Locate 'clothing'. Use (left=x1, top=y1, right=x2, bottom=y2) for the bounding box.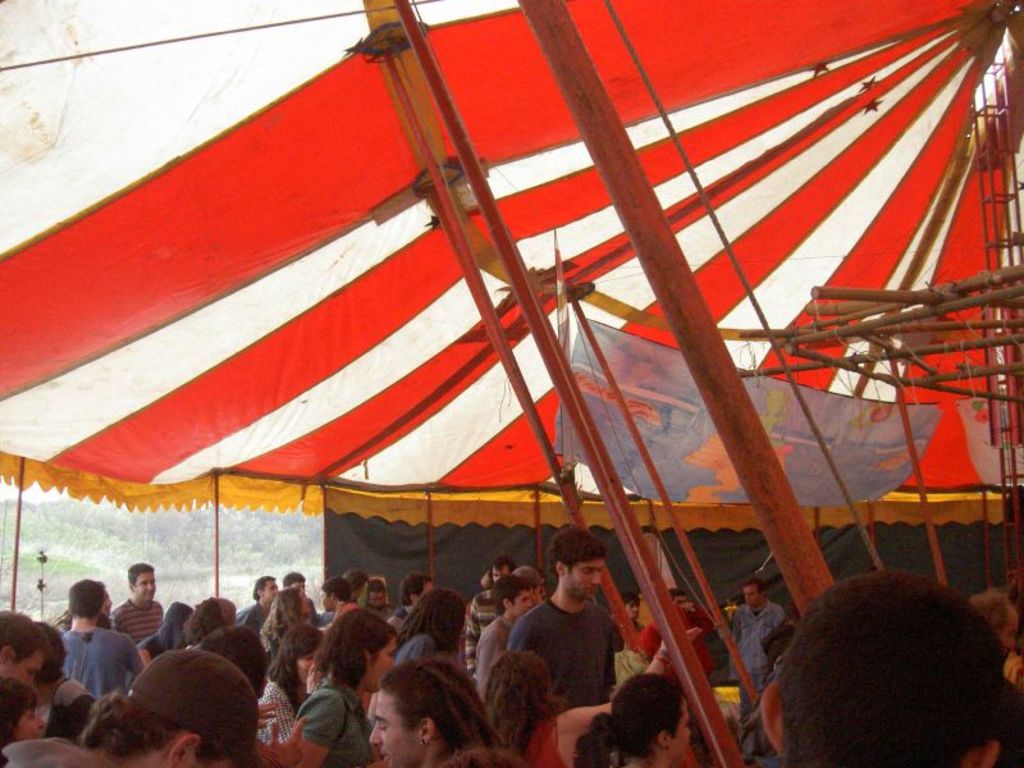
(left=517, top=716, right=566, bottom=767).
